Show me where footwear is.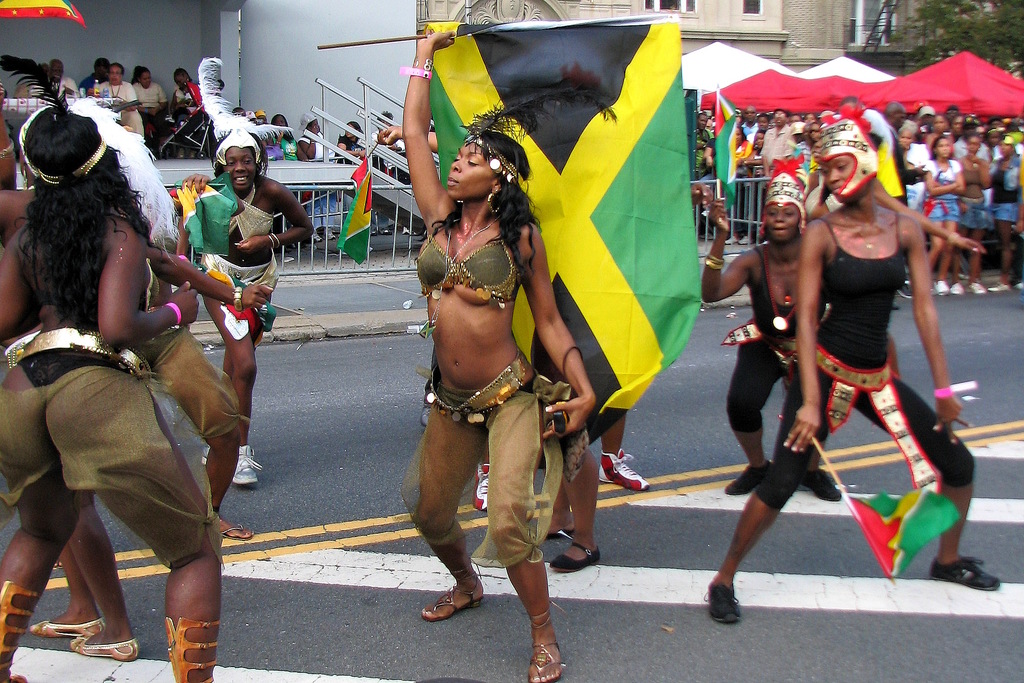
footwear is at crop(168, 616, 220, 682).
